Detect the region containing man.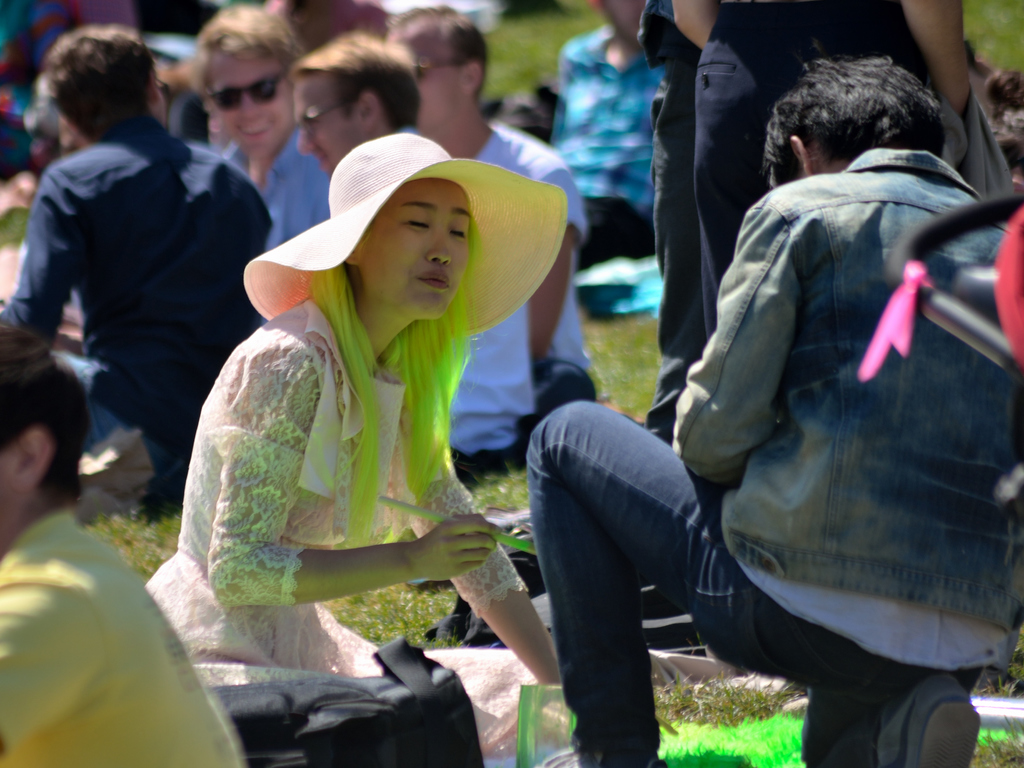
locate(296, 29, 541, 482).
